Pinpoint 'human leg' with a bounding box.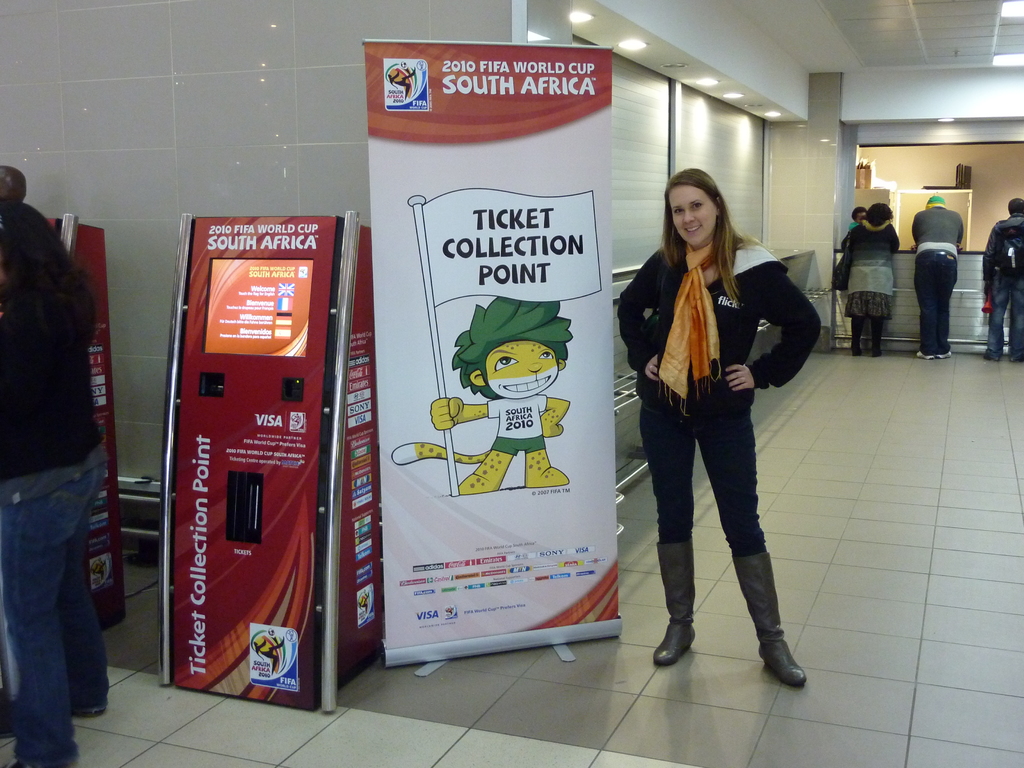
(x1=54, y1=437, x2=116, y2=720).
